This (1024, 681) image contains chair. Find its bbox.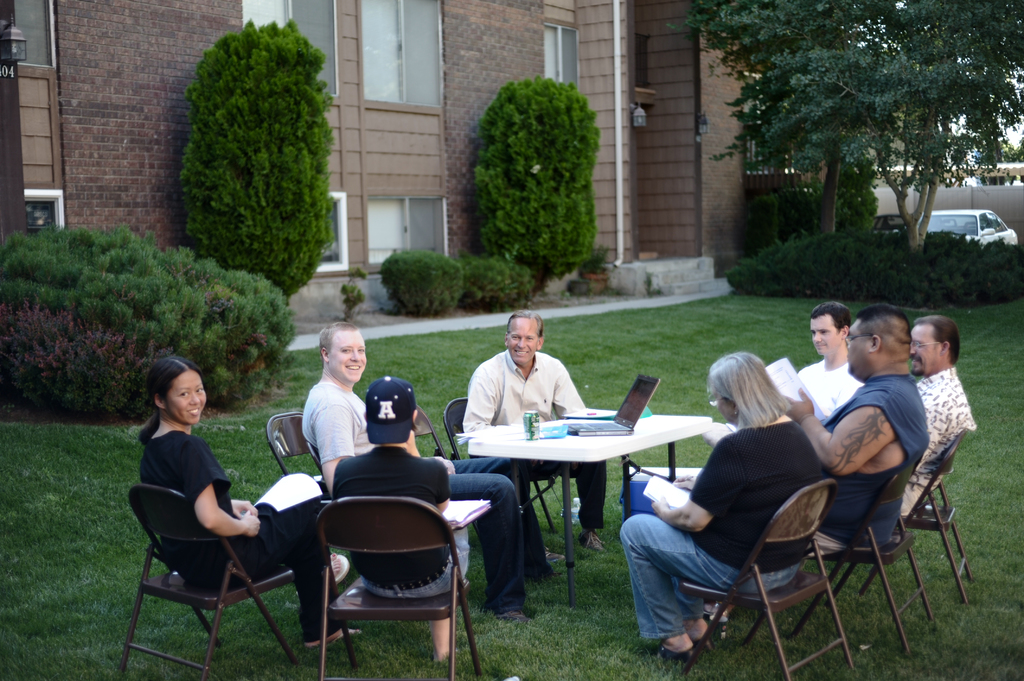
116/482/298/680.
